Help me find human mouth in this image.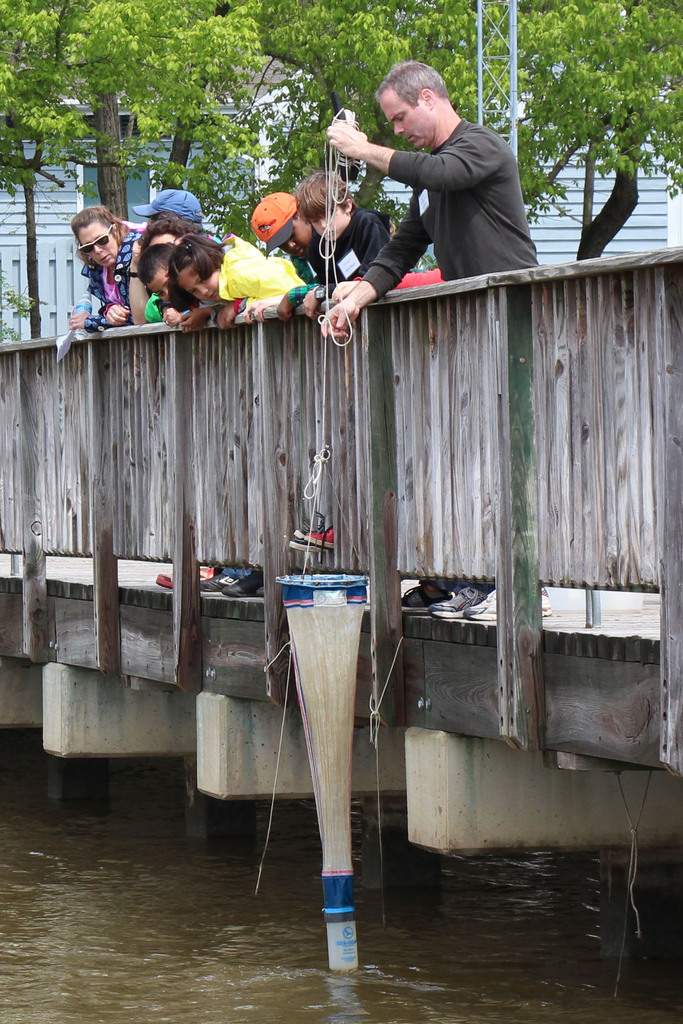
Found it: select_region(292, 248, 303, 257).
